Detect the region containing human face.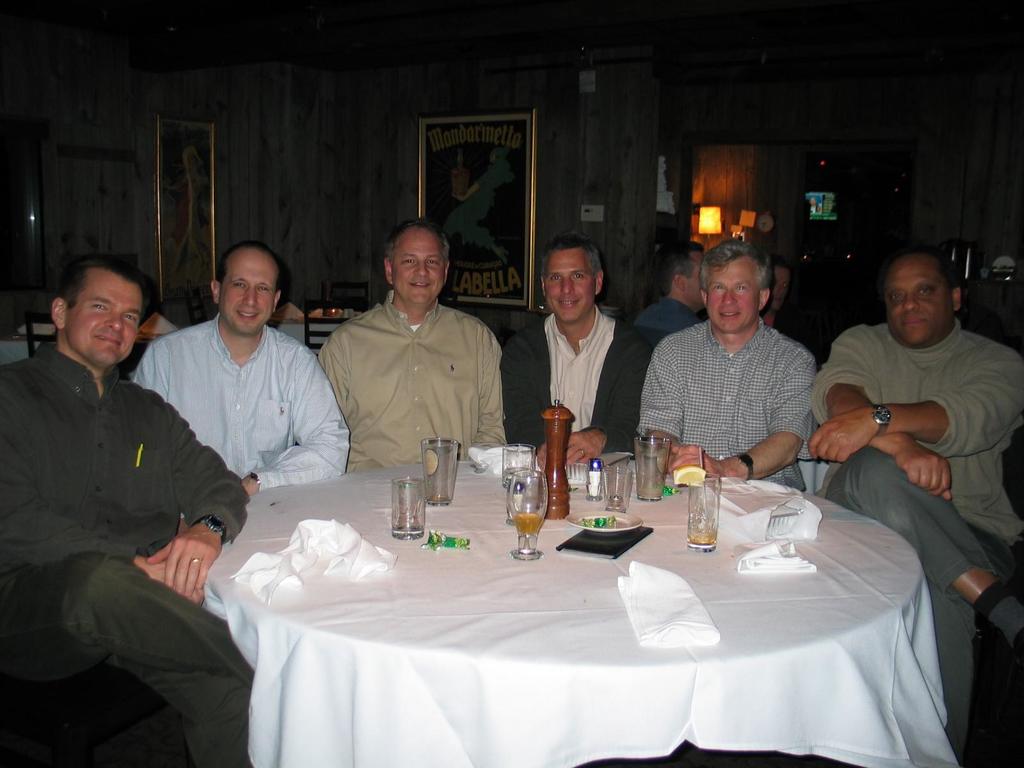
[left=550, top=252, right=596, bottom=325].
